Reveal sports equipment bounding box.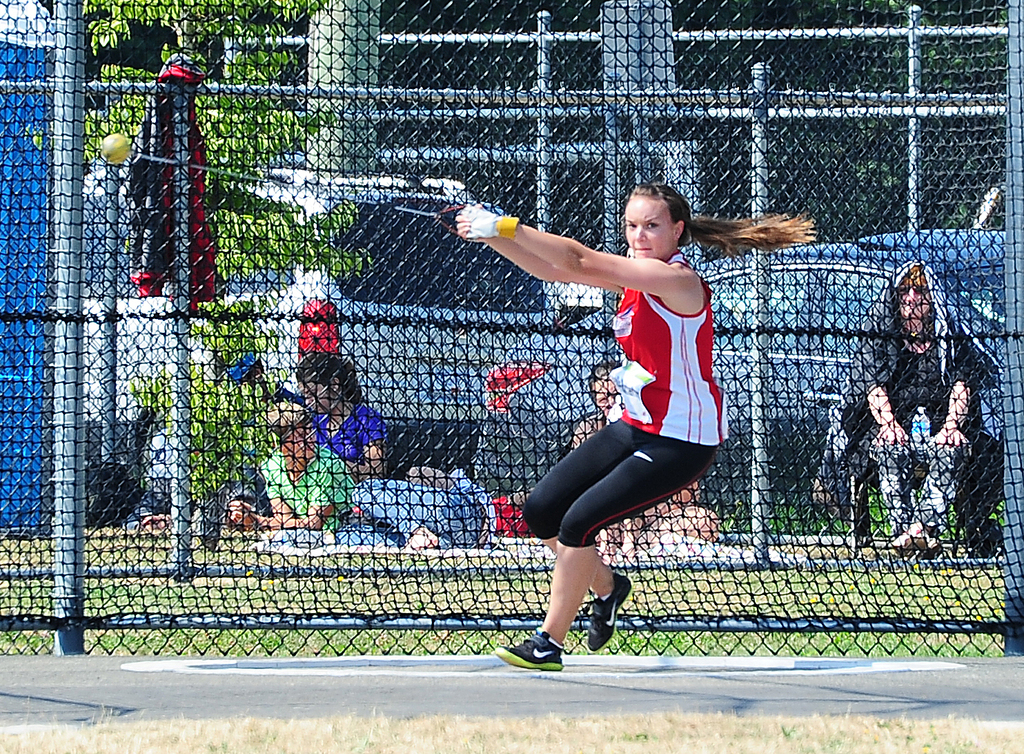
Revealed: [102,134,135,163].
